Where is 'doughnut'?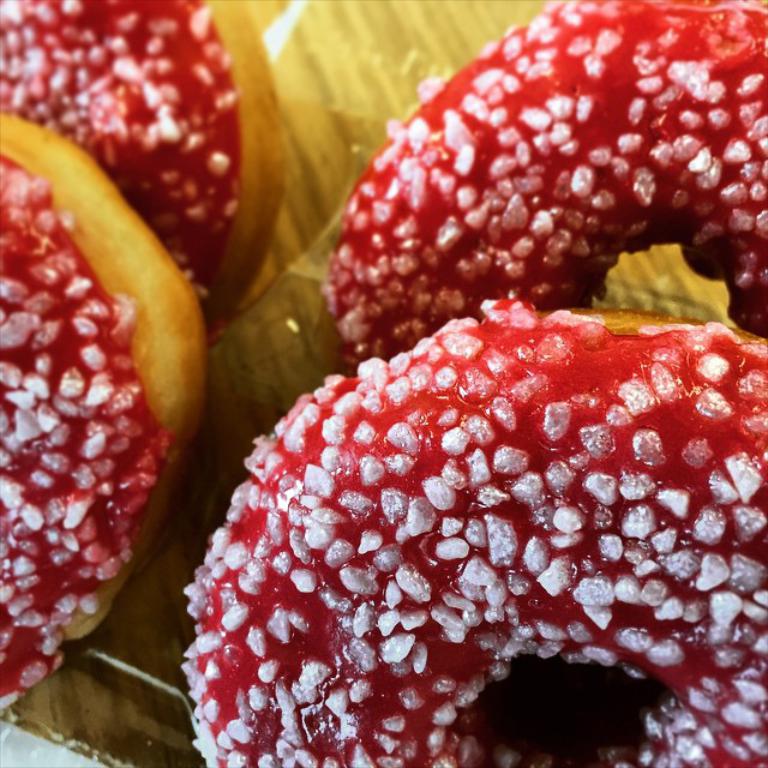
[x1=329, y1=0, x2=767, y2=367].
